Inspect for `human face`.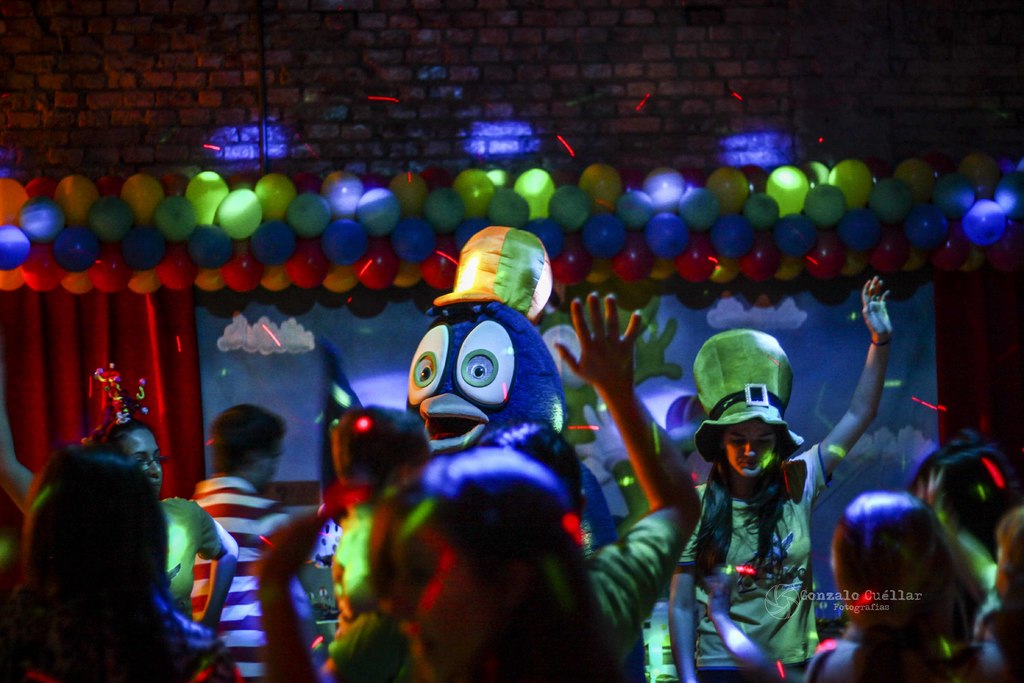
Inspection: pyautogui.locateOnScreen(129, 423, 162, 491).
